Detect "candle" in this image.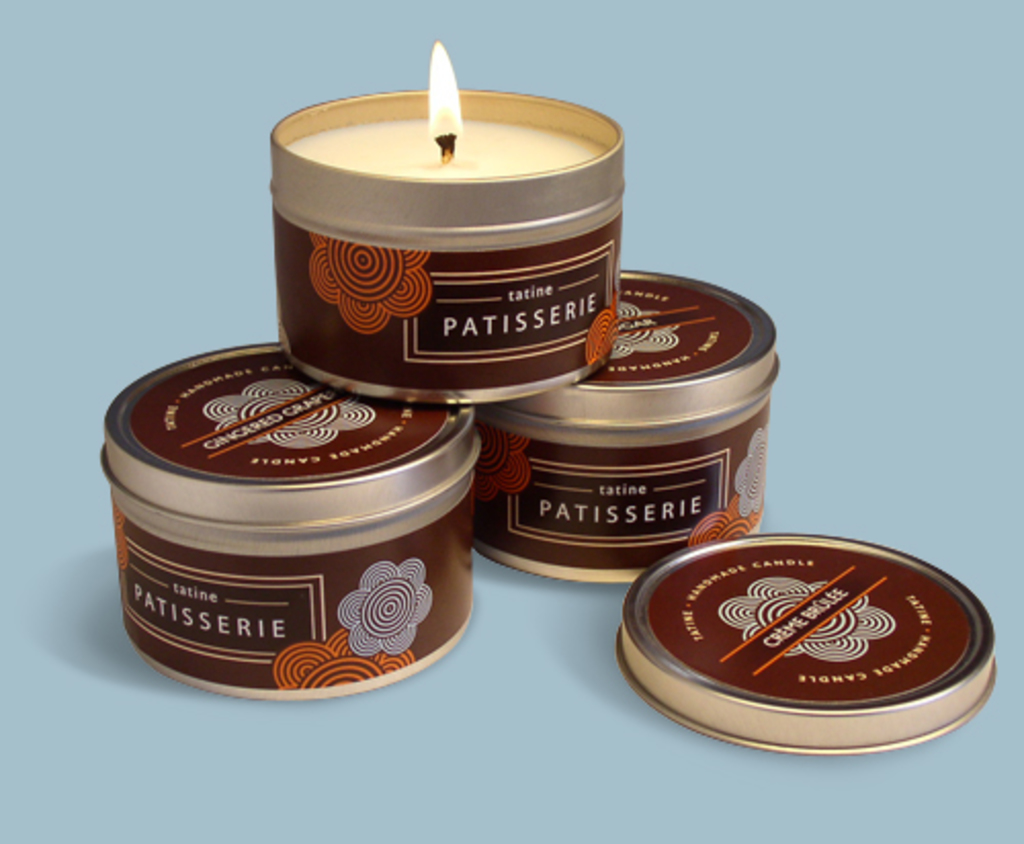
Detection: box=[268, 37, 618, 410].
